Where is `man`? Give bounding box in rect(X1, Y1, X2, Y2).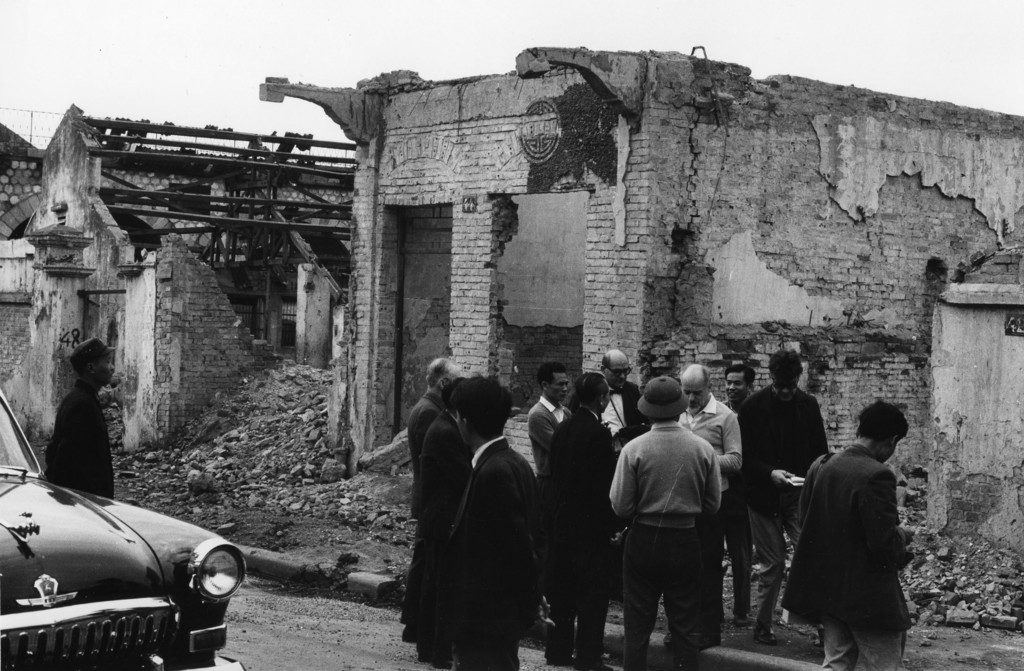
rect(682, 368, 745, 629).
